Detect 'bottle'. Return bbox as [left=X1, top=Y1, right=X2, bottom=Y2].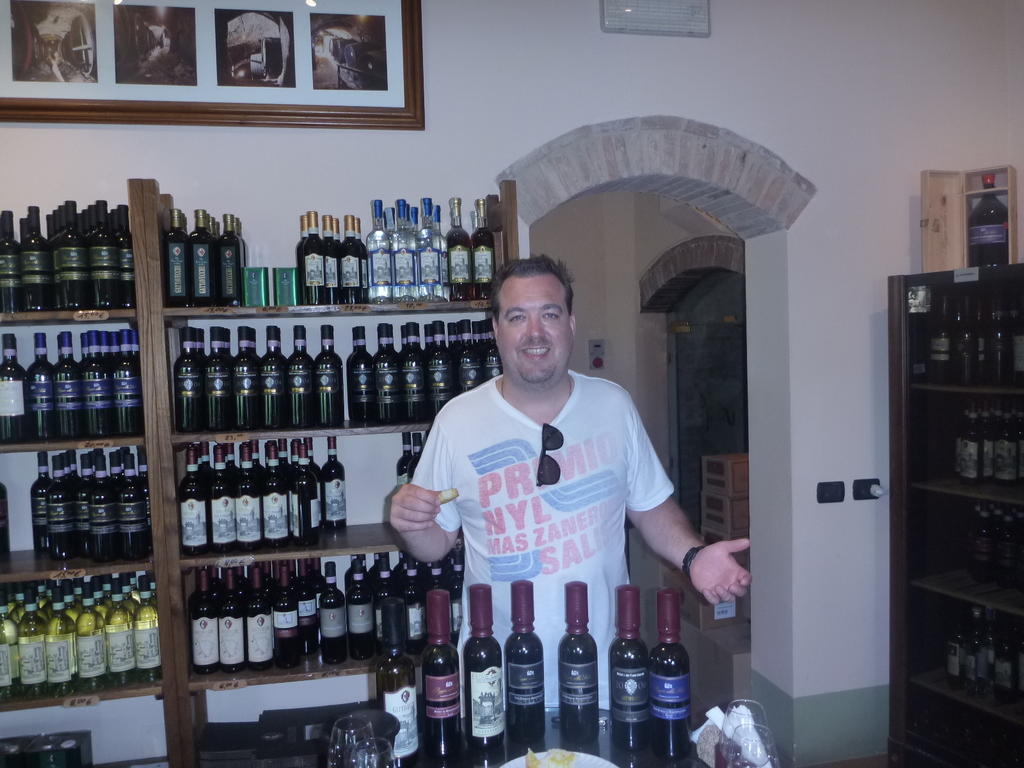
[left=971, top=175, right=1008, bottom=269].
